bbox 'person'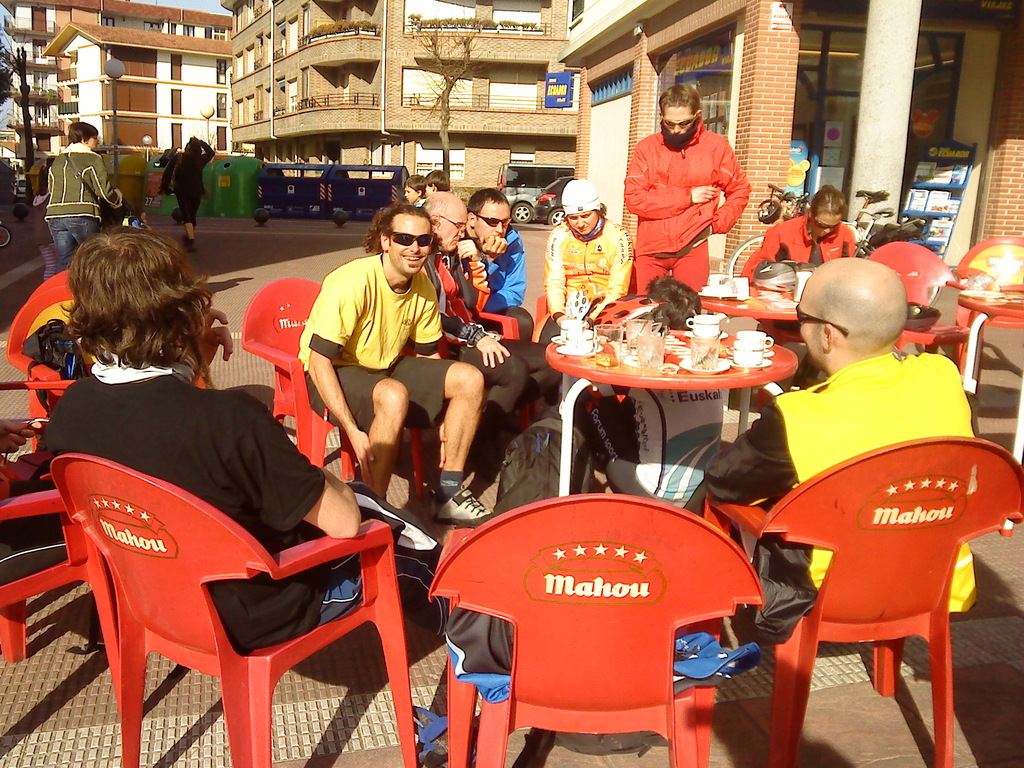
left=0, top=415, right=68, bottom=584
